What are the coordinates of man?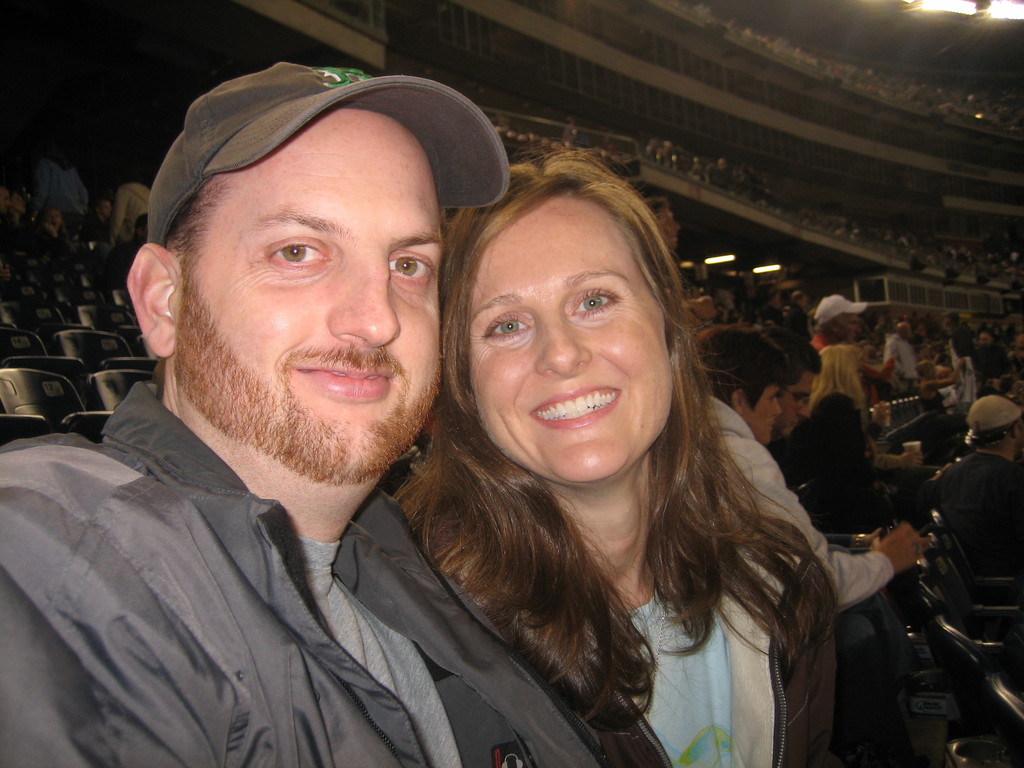
x1=940 y1=388 x2=1023 y2=579.
